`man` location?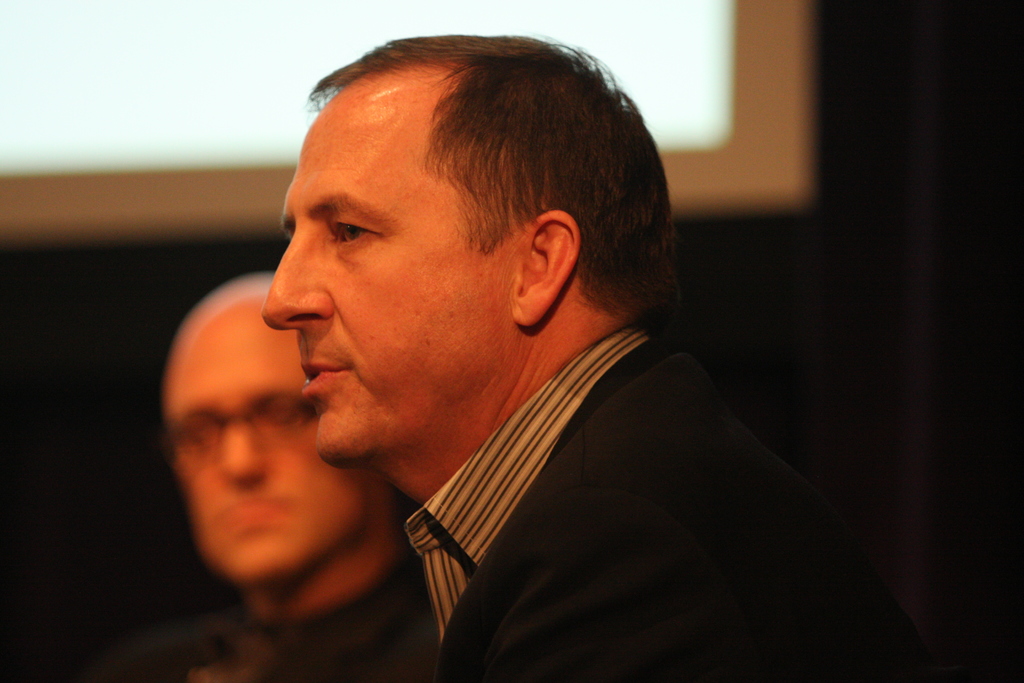
[159, 267, 433, 682]
